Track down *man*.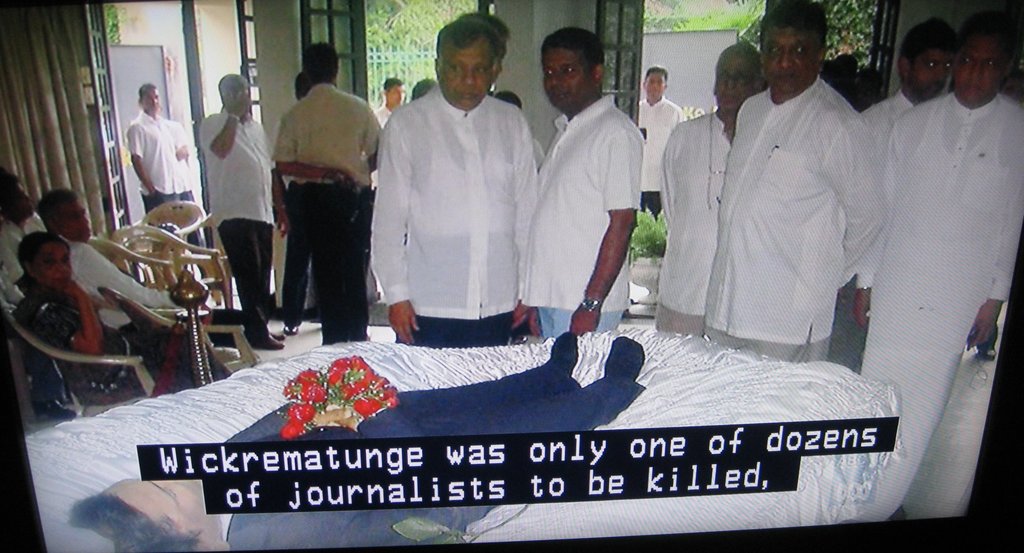
Tracked to x1=362, y1=17, x2=532, y2=342.
